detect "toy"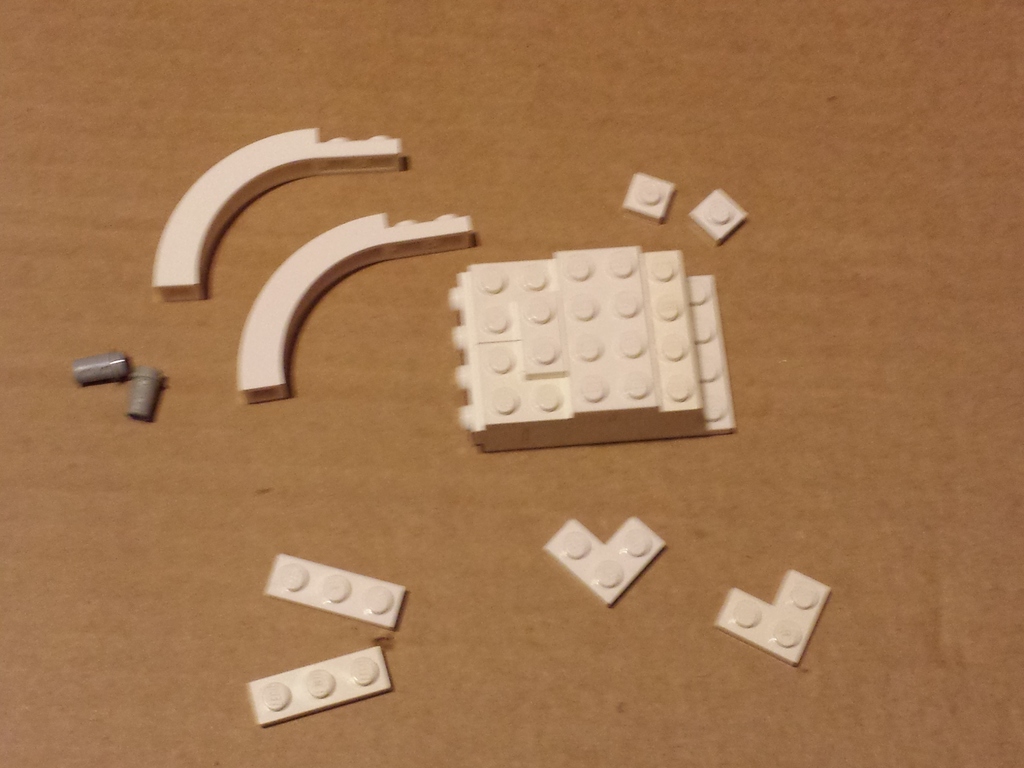
[left=68, top=349, right=126, bottom=384]
